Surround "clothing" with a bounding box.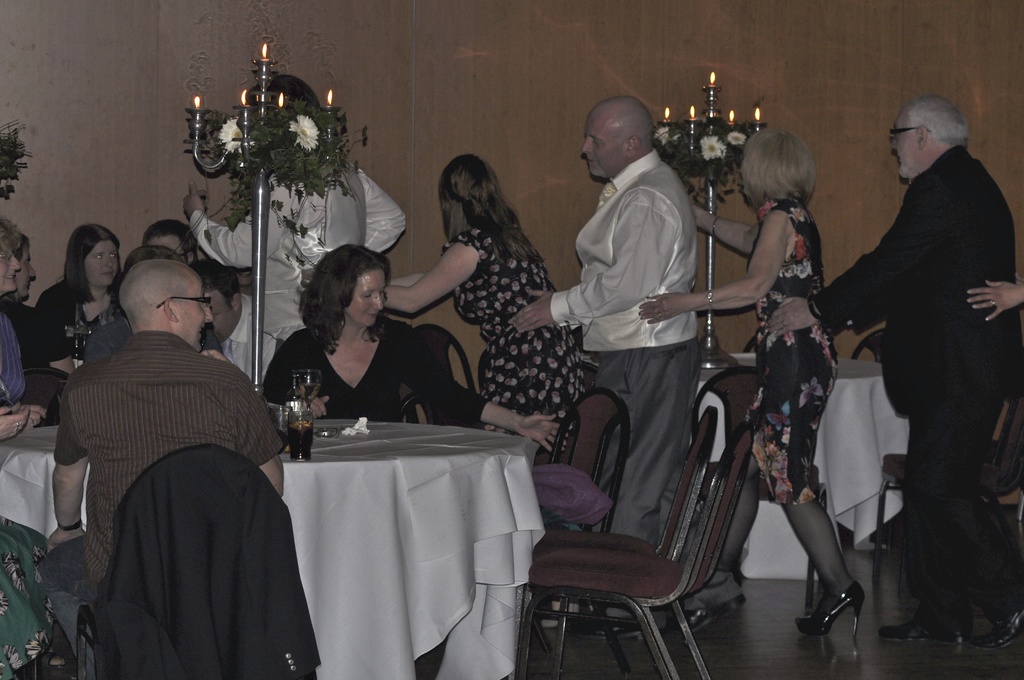
Rect(6, 298, 52, 386).
